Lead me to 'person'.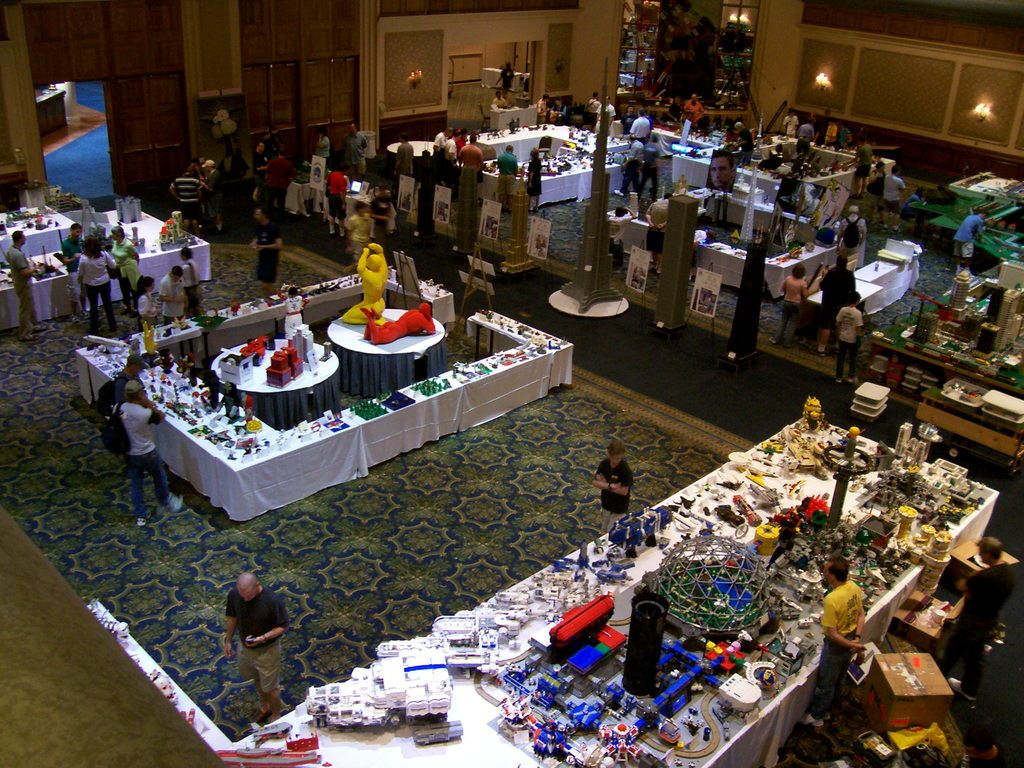
Lead to x1=342, y1=121, x2=369, y2=182.
